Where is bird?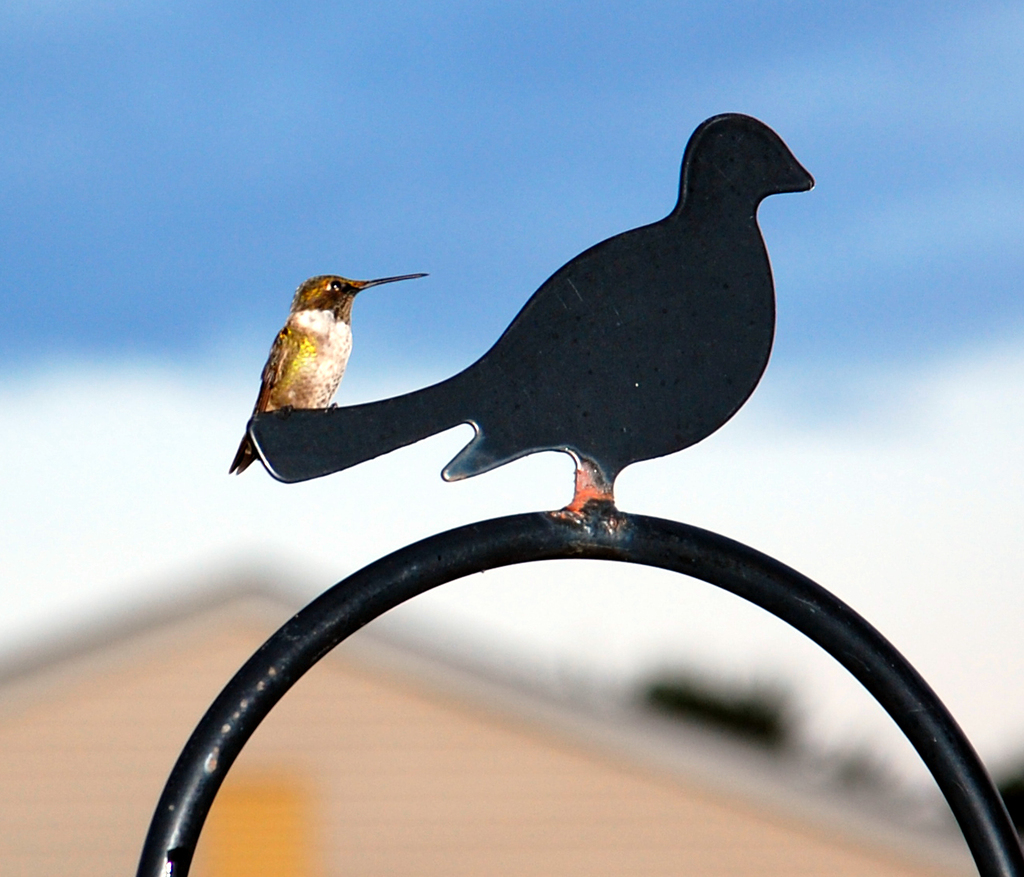
233 132 812 543.
